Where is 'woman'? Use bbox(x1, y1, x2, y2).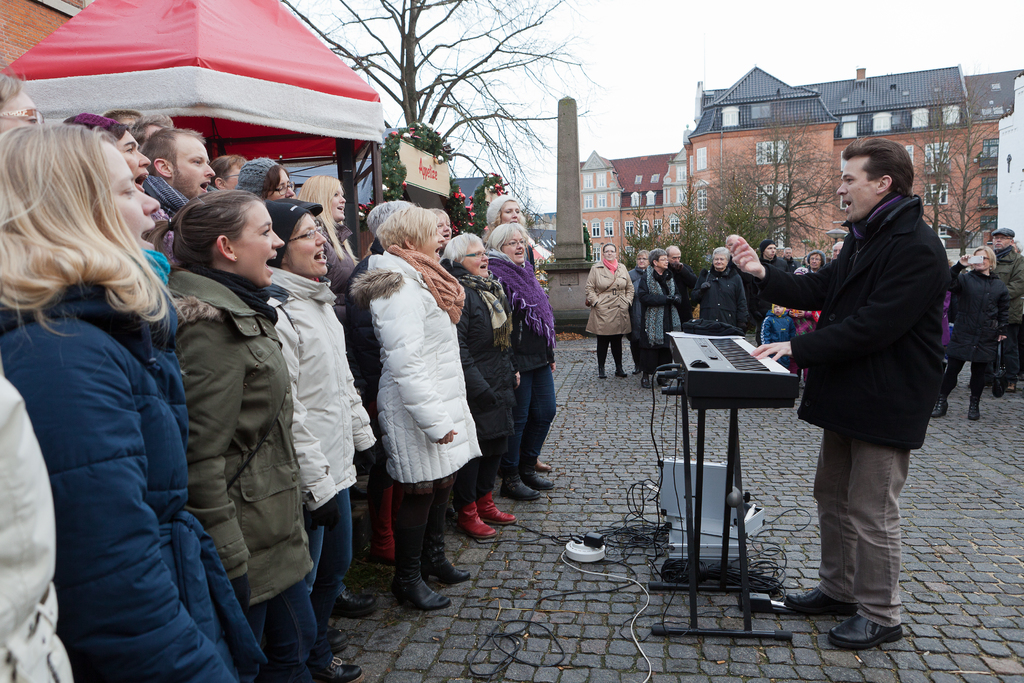
bbox(627, 243, 650, 368).
